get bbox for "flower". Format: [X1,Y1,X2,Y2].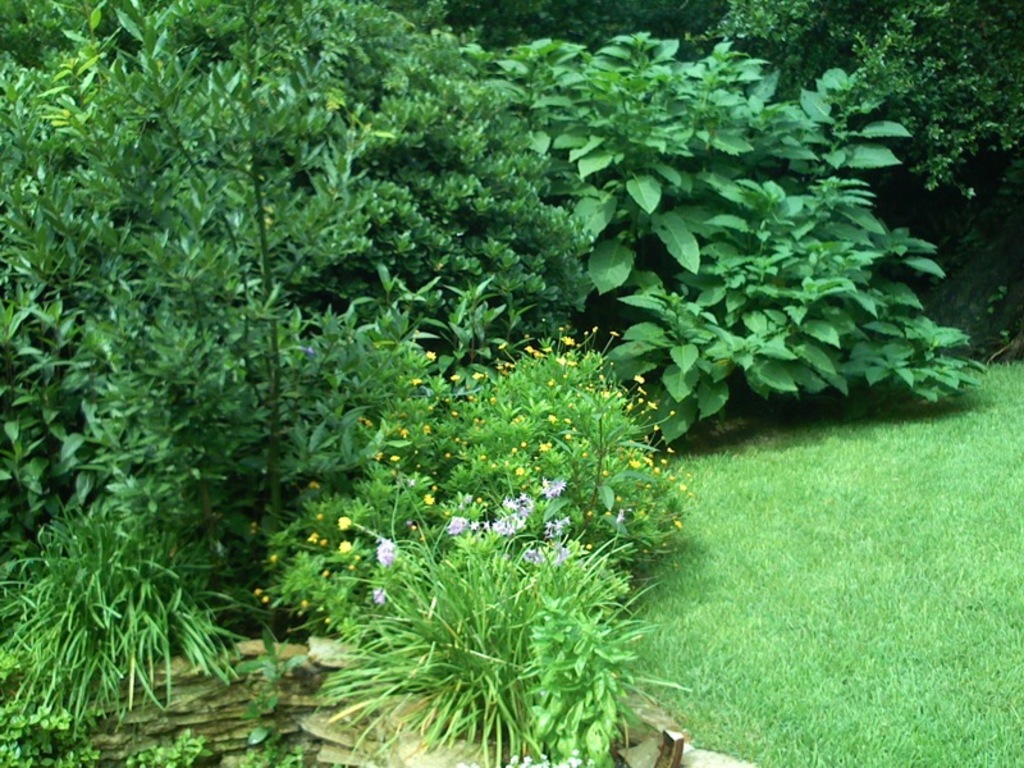
[447,516,471,534].
